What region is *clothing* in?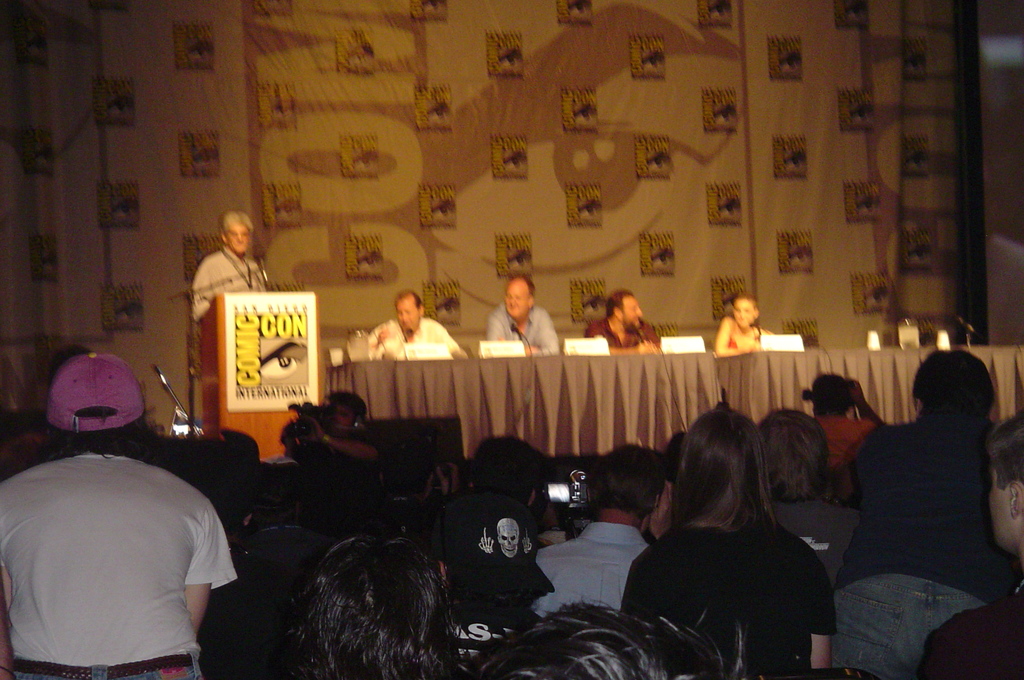
<region>724, 319, 760, 349</region>.
